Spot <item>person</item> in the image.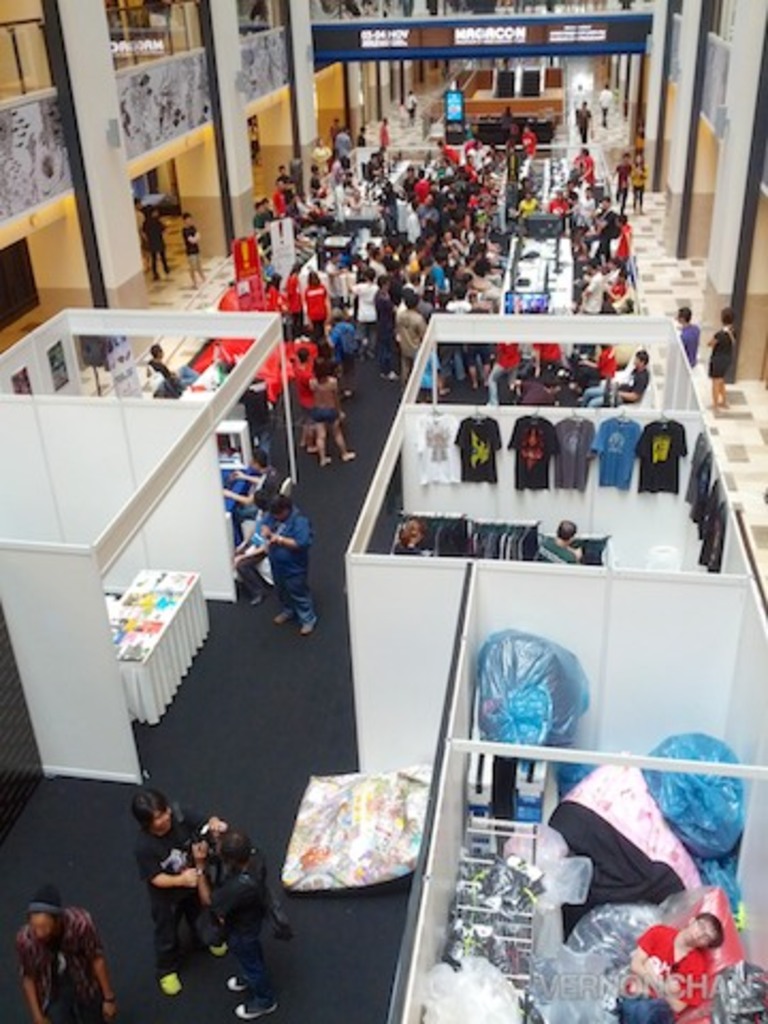
<item>person</item> found at bbox(617, 154, 629, 213).
